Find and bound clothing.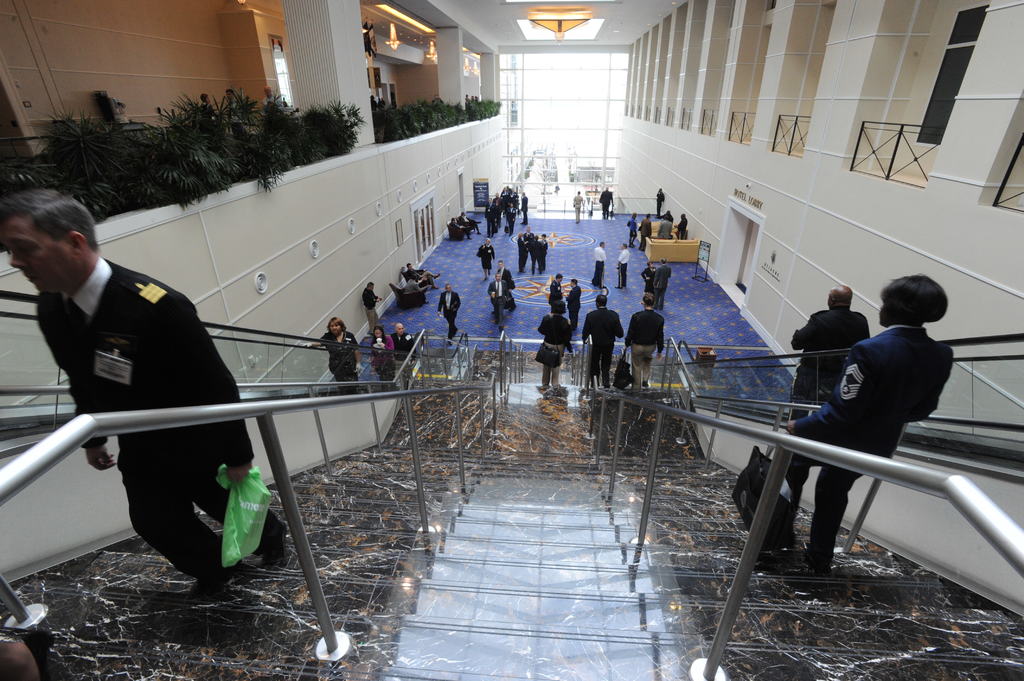
Bound: Rect(532, 239, 547, 271).
